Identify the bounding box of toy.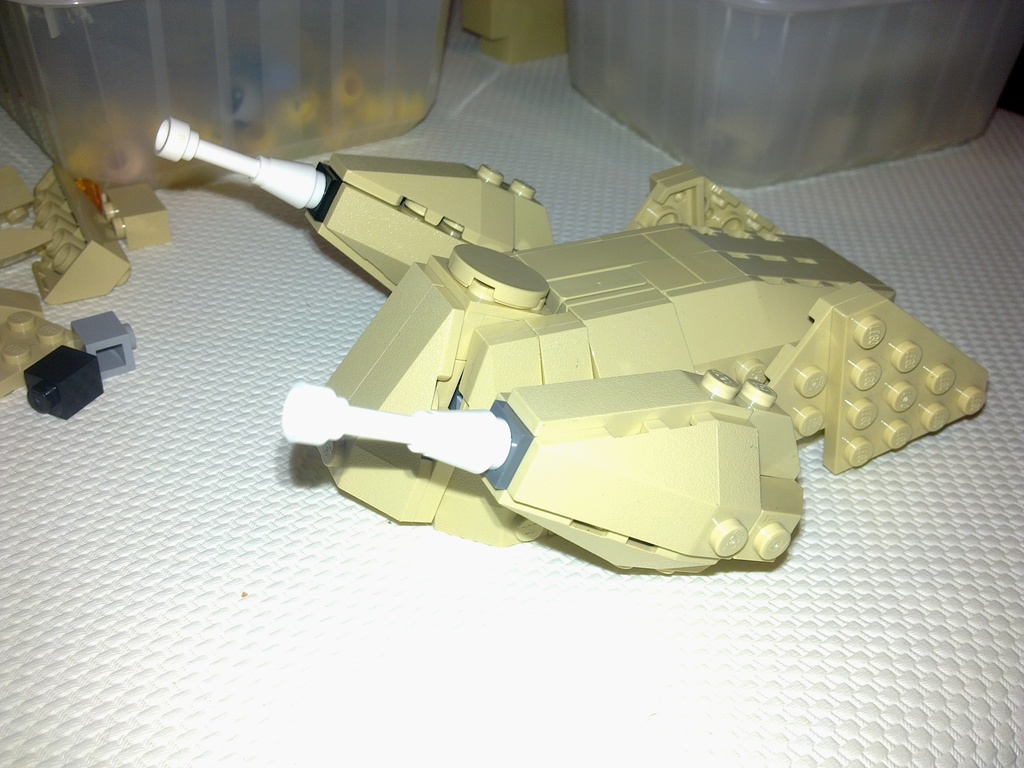
[150, 106, 984, 593].
